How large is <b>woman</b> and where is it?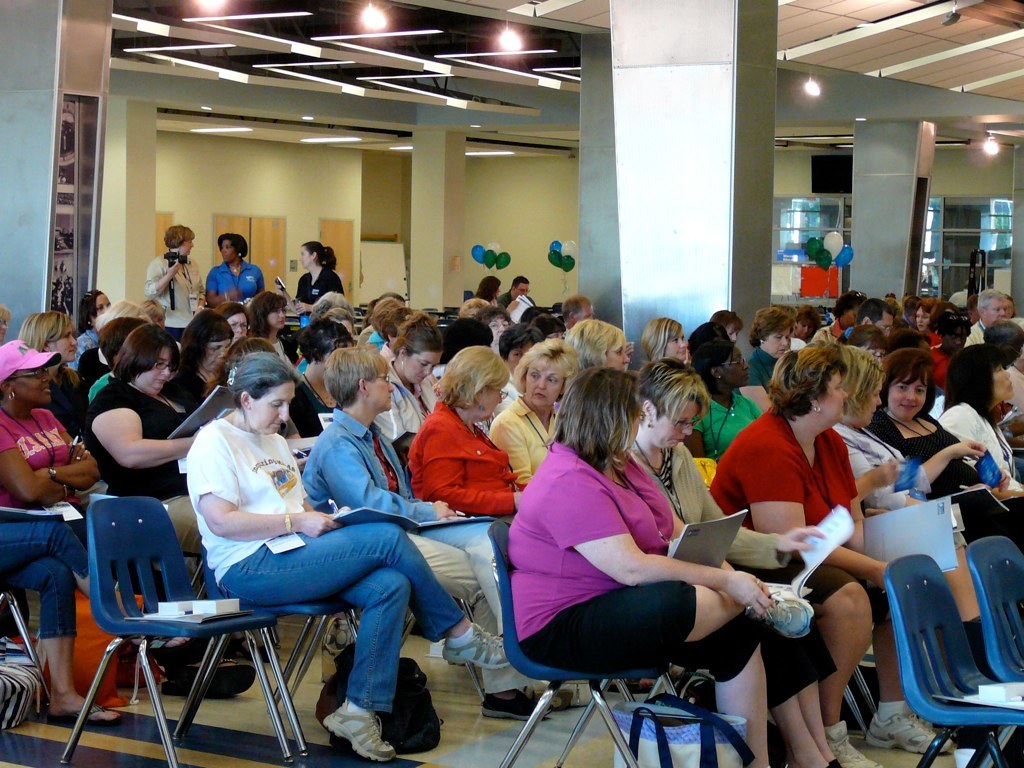
Bounding box: (185,352,513,767).
